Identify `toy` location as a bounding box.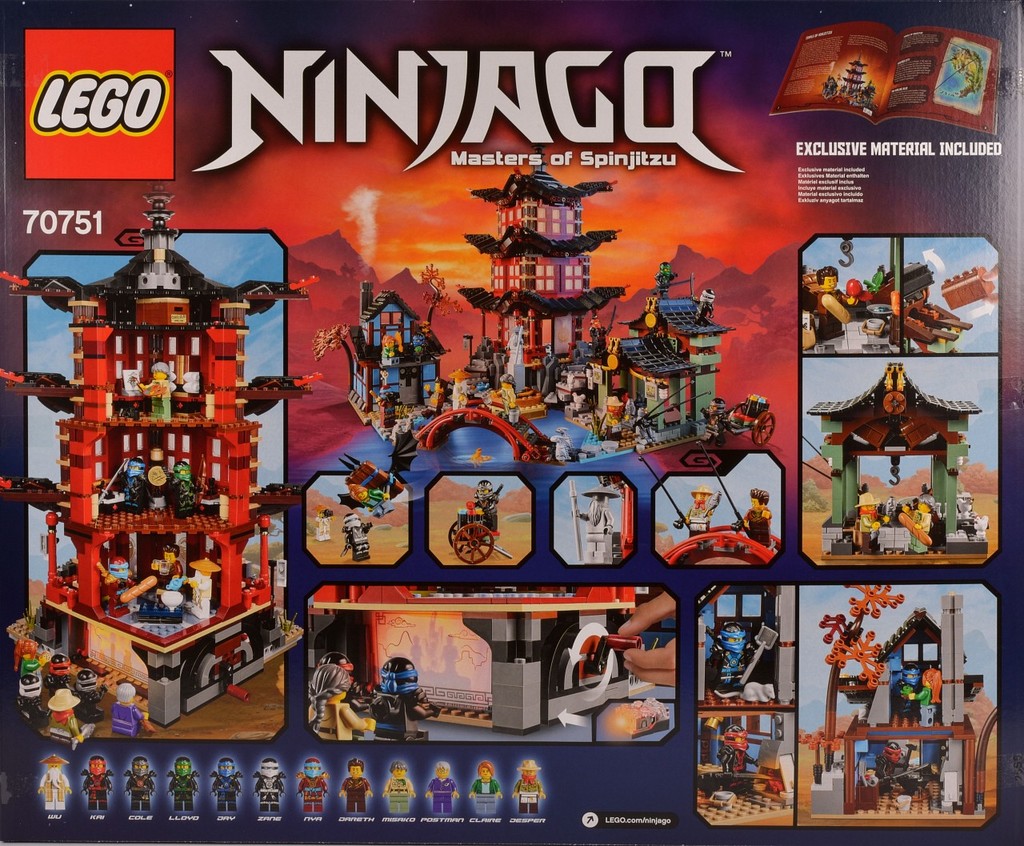
[43,681,81,740].
